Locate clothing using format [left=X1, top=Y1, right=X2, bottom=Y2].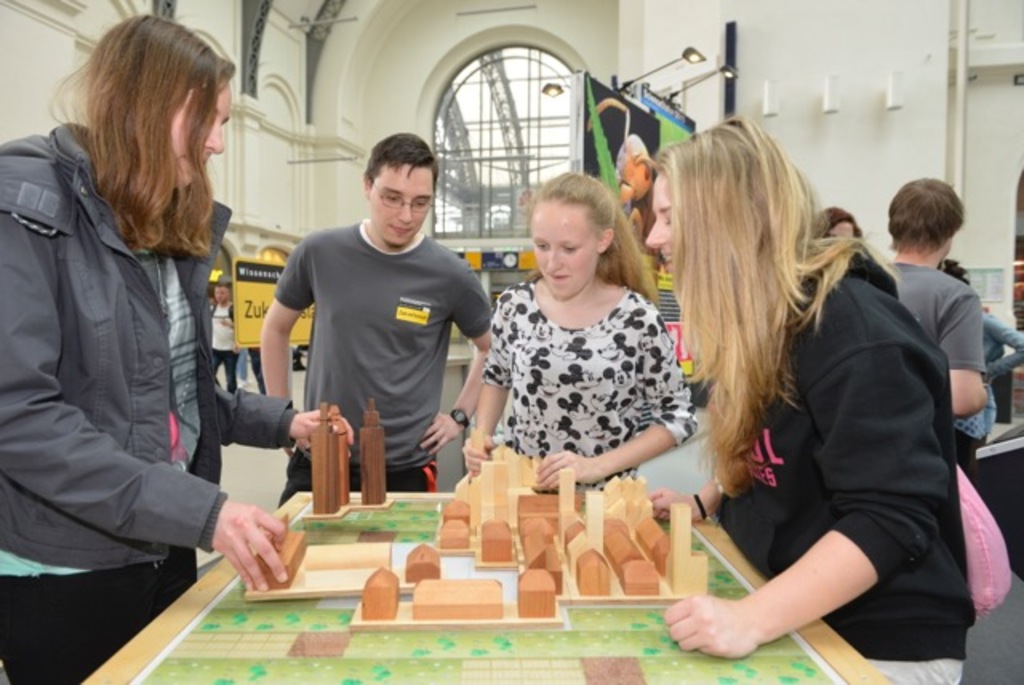
[left=208, top=301, right=240, bottom=399].
